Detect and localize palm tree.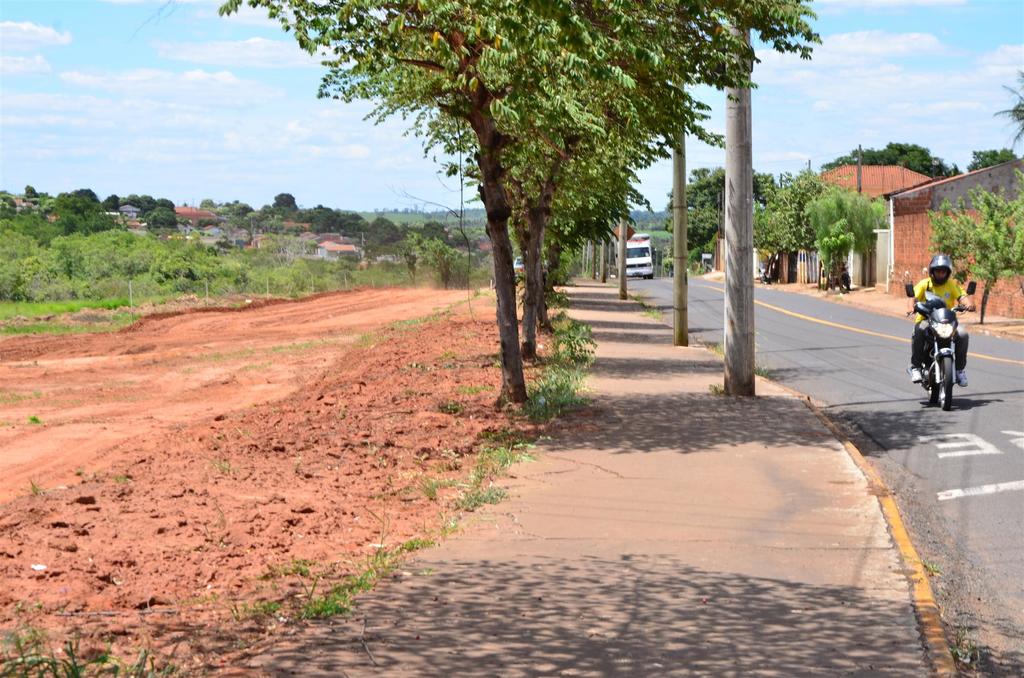
Localized at <bbox>591, 0, 705, 322</bbox>.
